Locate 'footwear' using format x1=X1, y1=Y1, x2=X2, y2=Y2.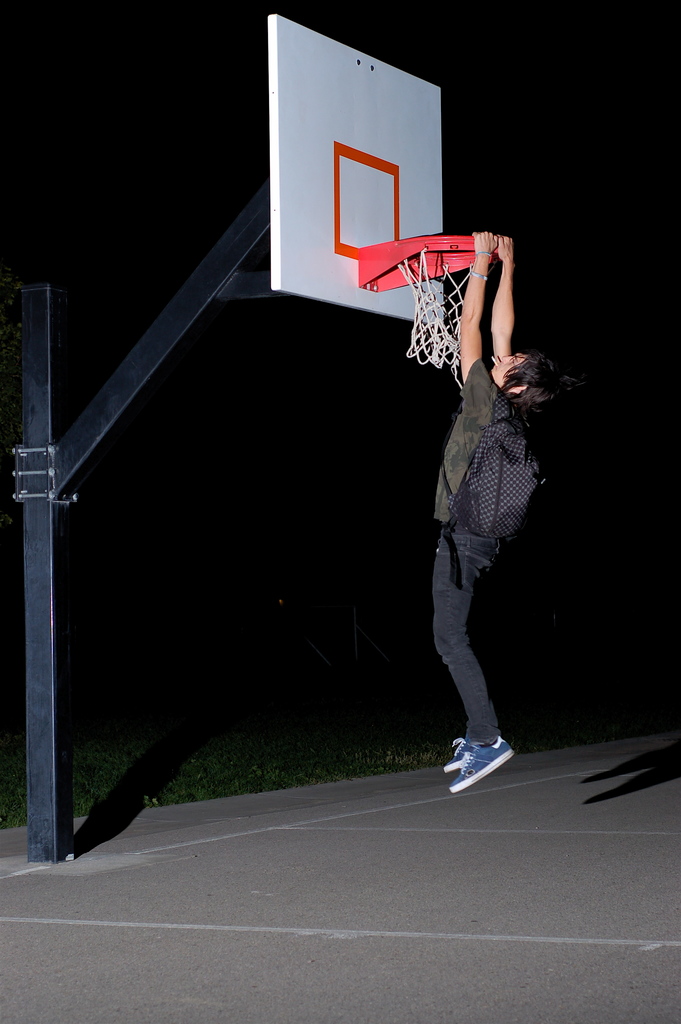
x1=441, y1=729, x2=467, y2=774.
